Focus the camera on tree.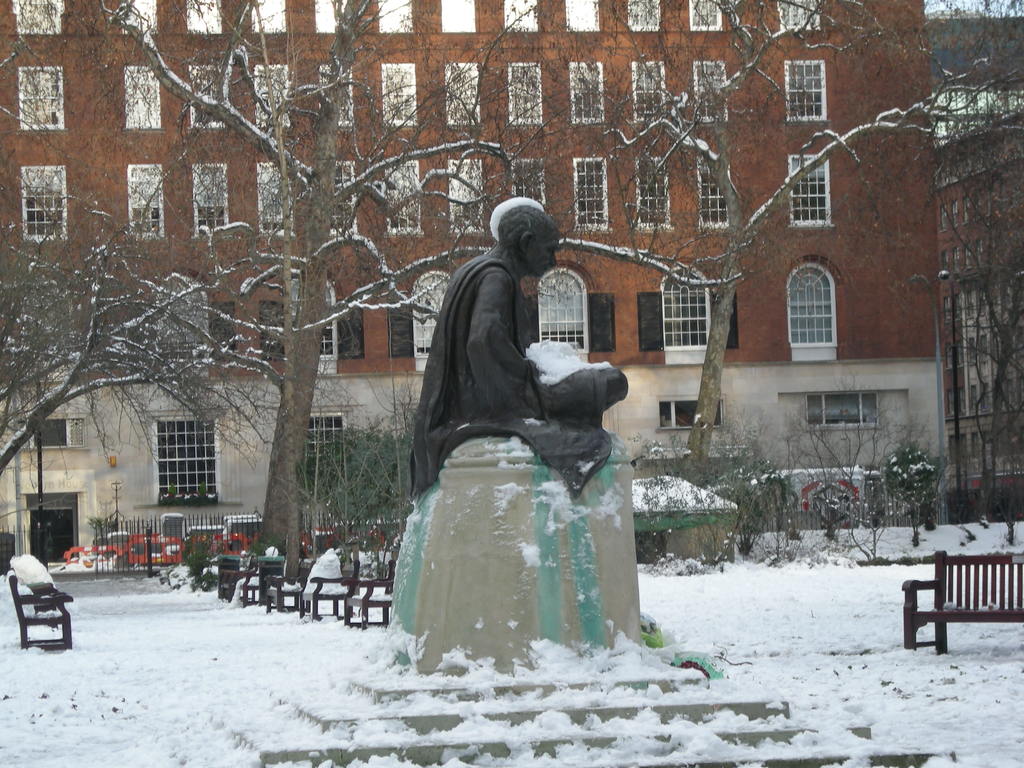
Focus region: locate(23, 0, 778, 572).
